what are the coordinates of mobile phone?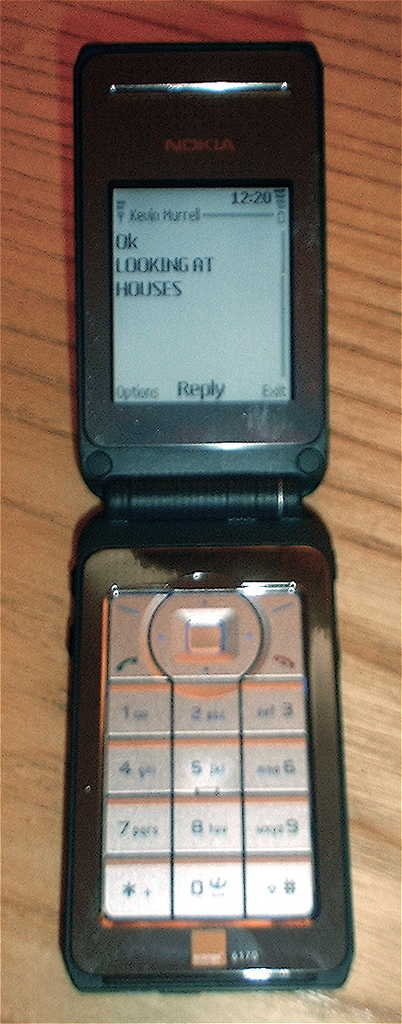
(x1=48, y1=11, x2=350, y2=984).
